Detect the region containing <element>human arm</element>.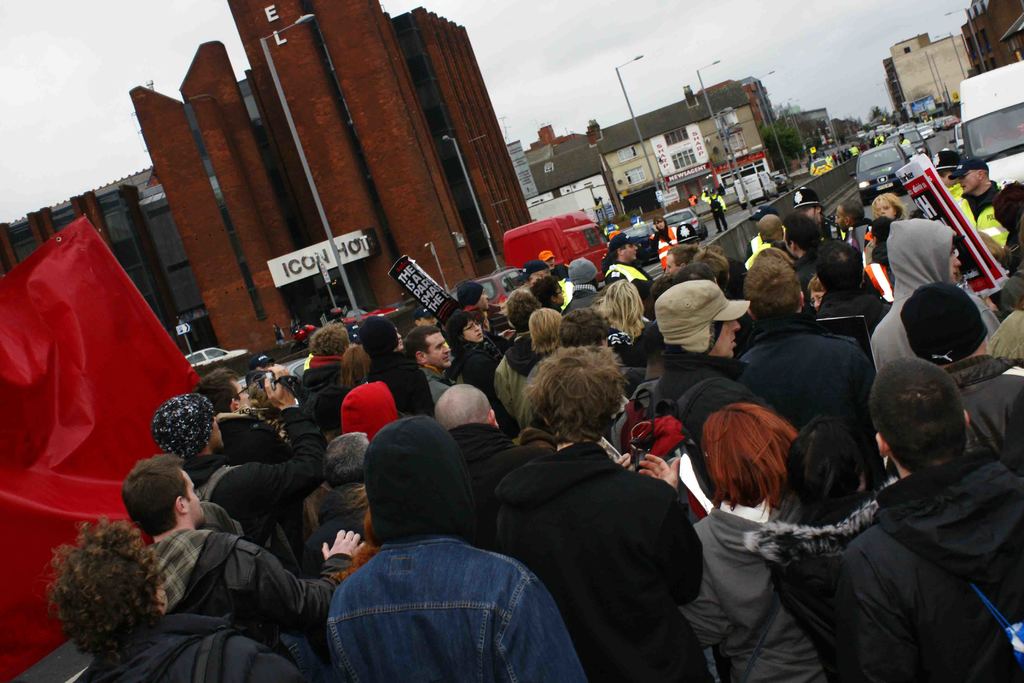
<box>968,231,1023,273</box>.
